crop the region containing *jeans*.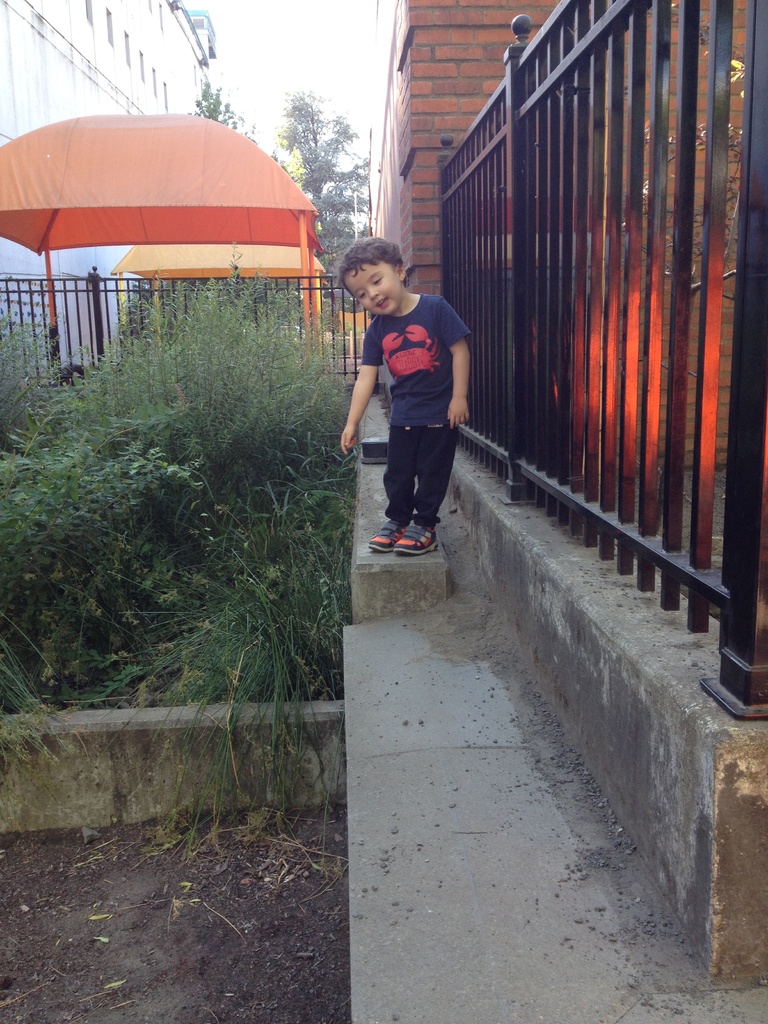
Crop region: <region>380, 424, 456, 528</region>.
